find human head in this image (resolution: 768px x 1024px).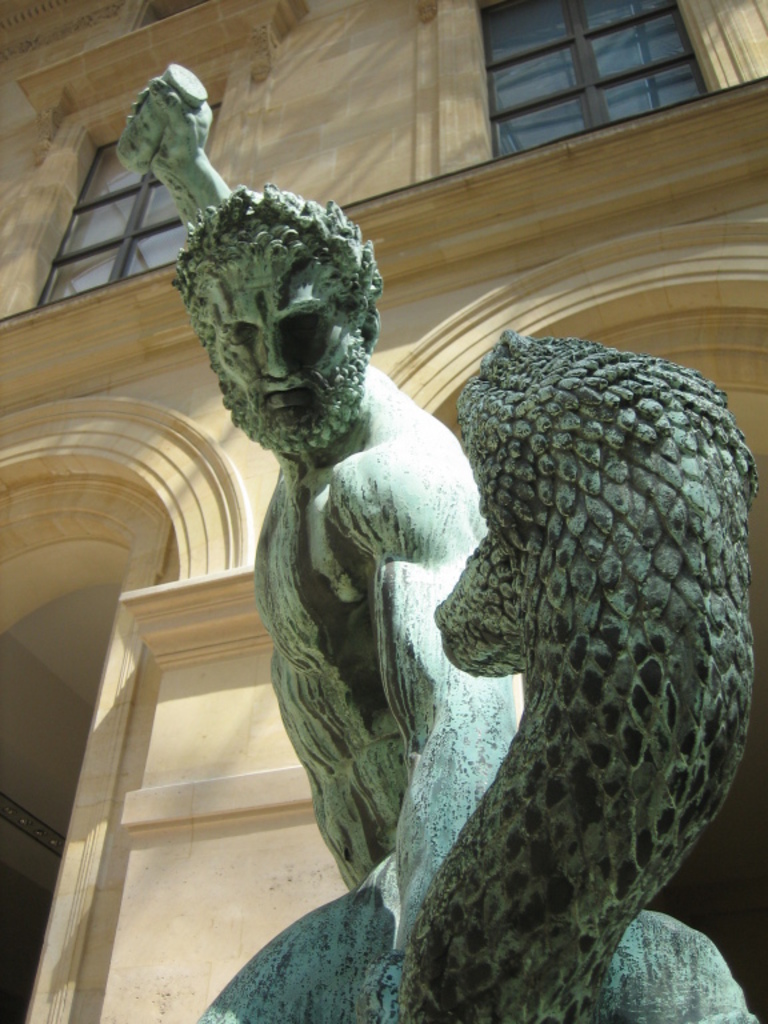
box(177, 160, 393, 453).
